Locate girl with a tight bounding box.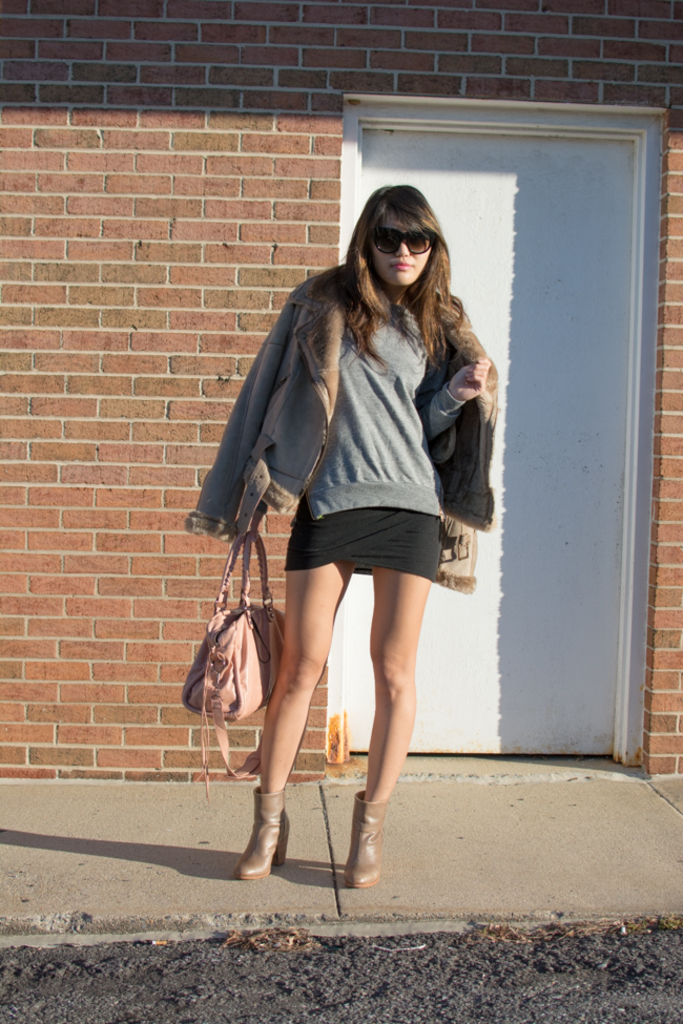
left=196, top=183, right=499, bottom=887.
